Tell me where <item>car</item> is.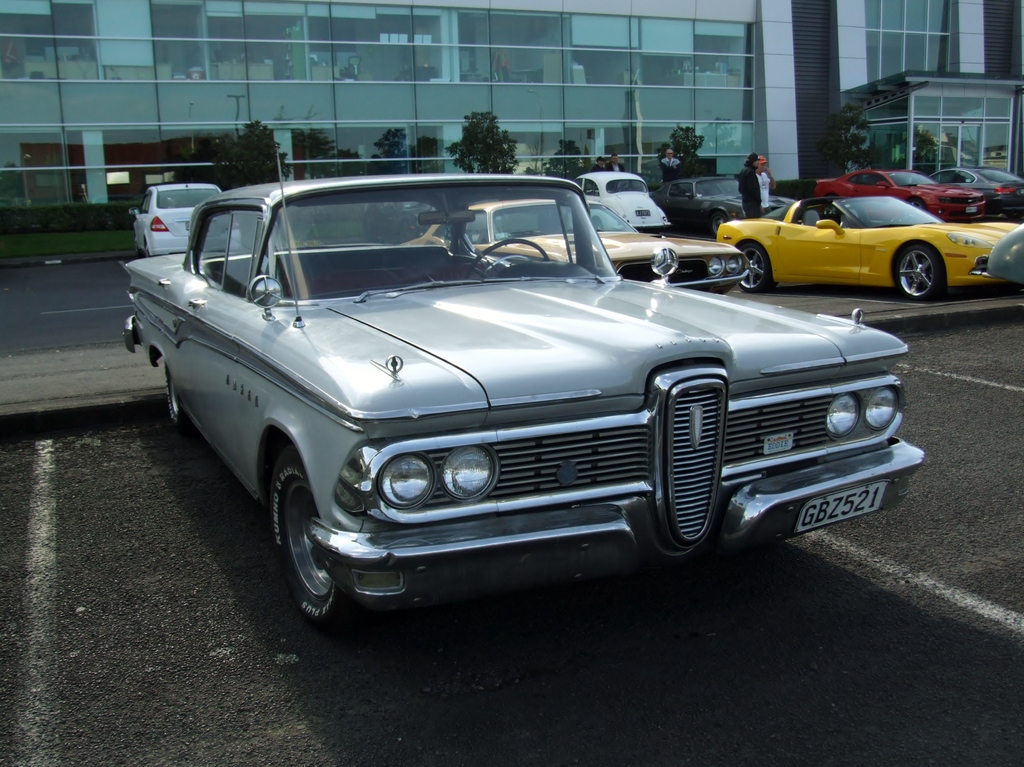
<item>car</item> is at <box>714,195,1021,300</box>.
